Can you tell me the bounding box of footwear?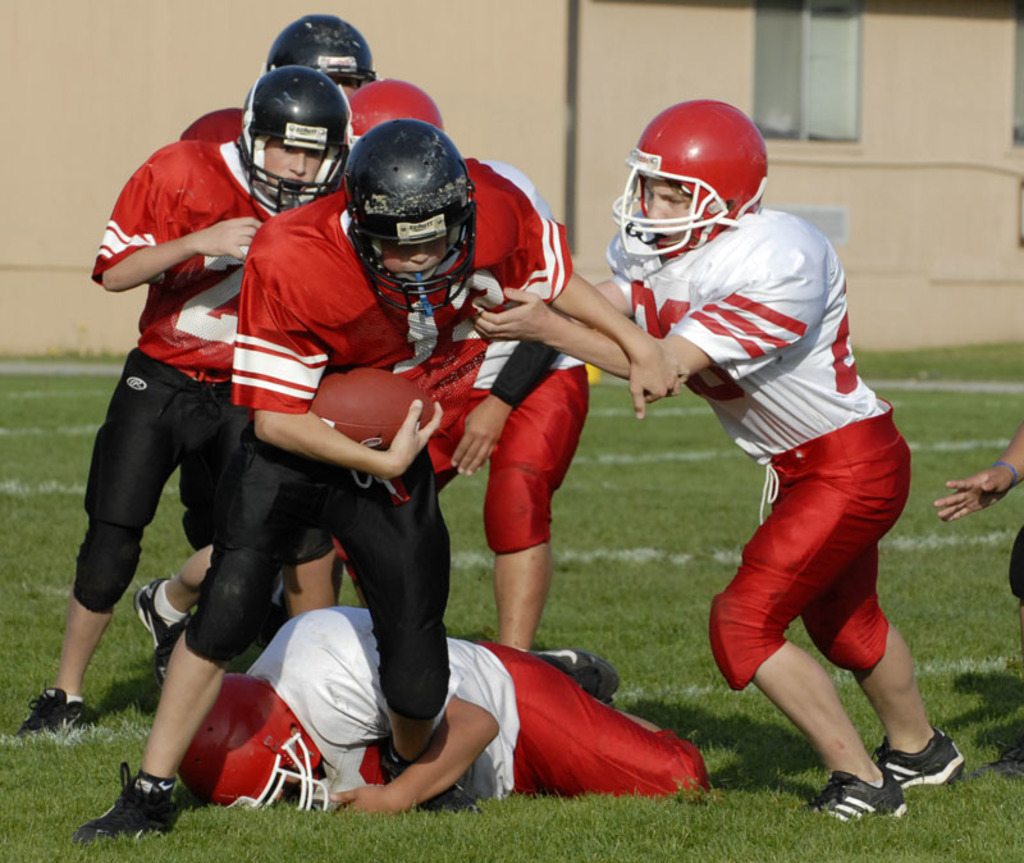
(x1=530, y1=650, x2=618, y2=709).
